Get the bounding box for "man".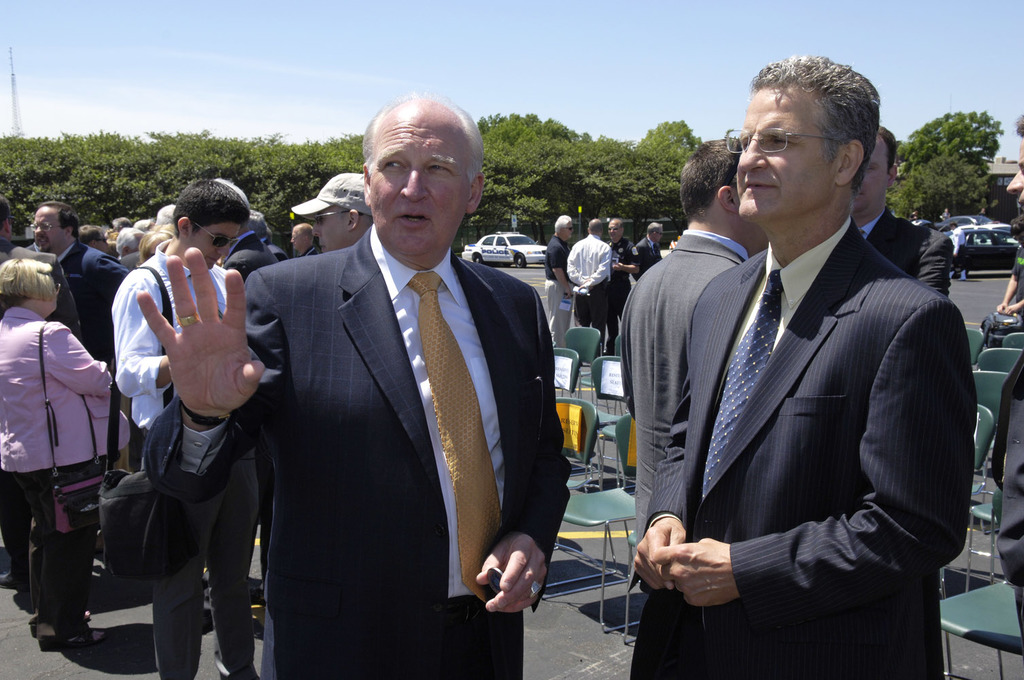
287, 222, 314, 254.
